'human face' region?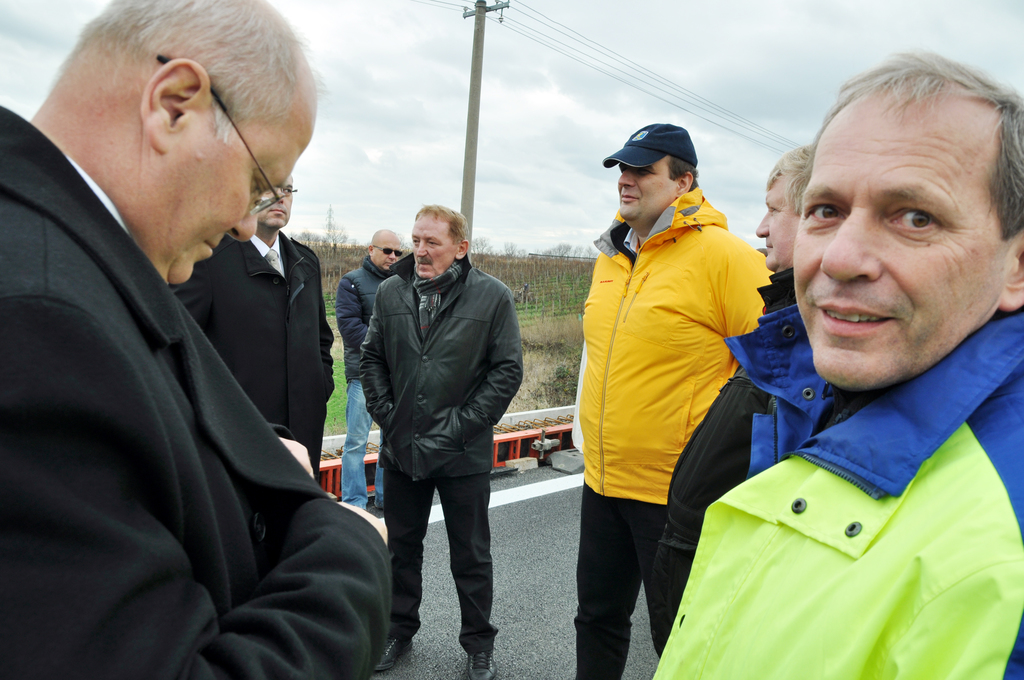
<bbox>417, 216, 458, 279</bbox>
